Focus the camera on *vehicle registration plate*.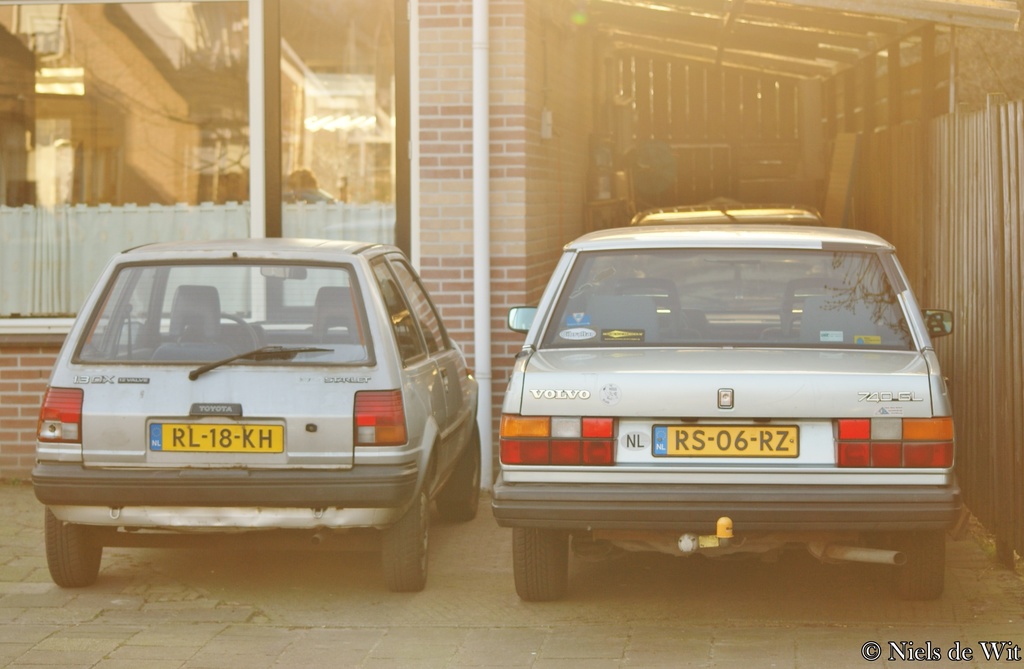
Focus region: region(150, 420, 283, 452).
